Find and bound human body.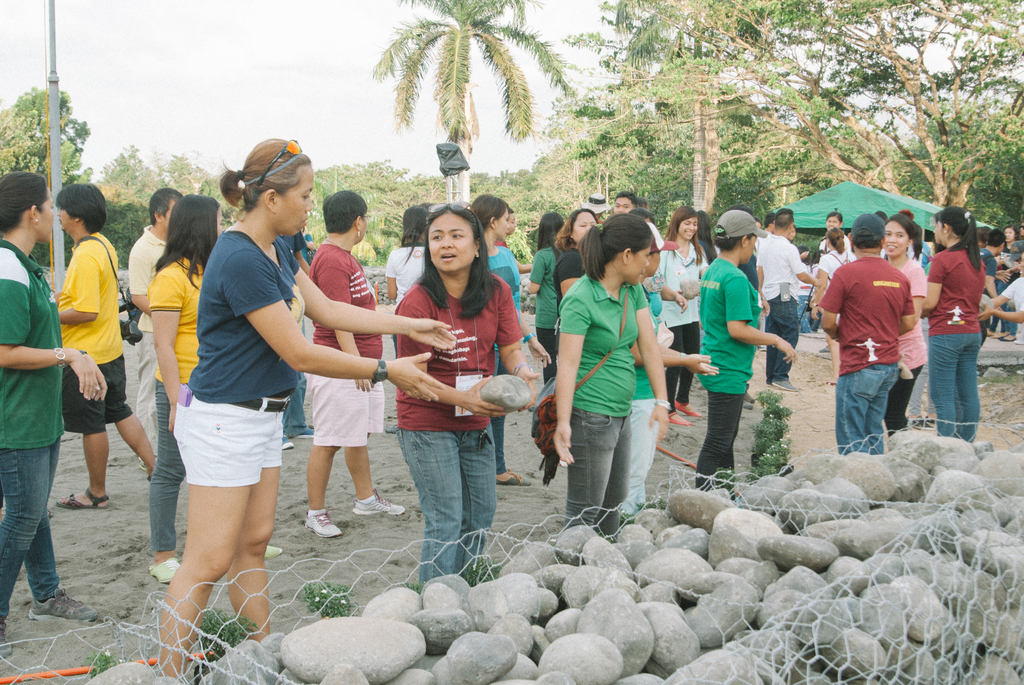
Bound: 311, 239, 404, 533.
